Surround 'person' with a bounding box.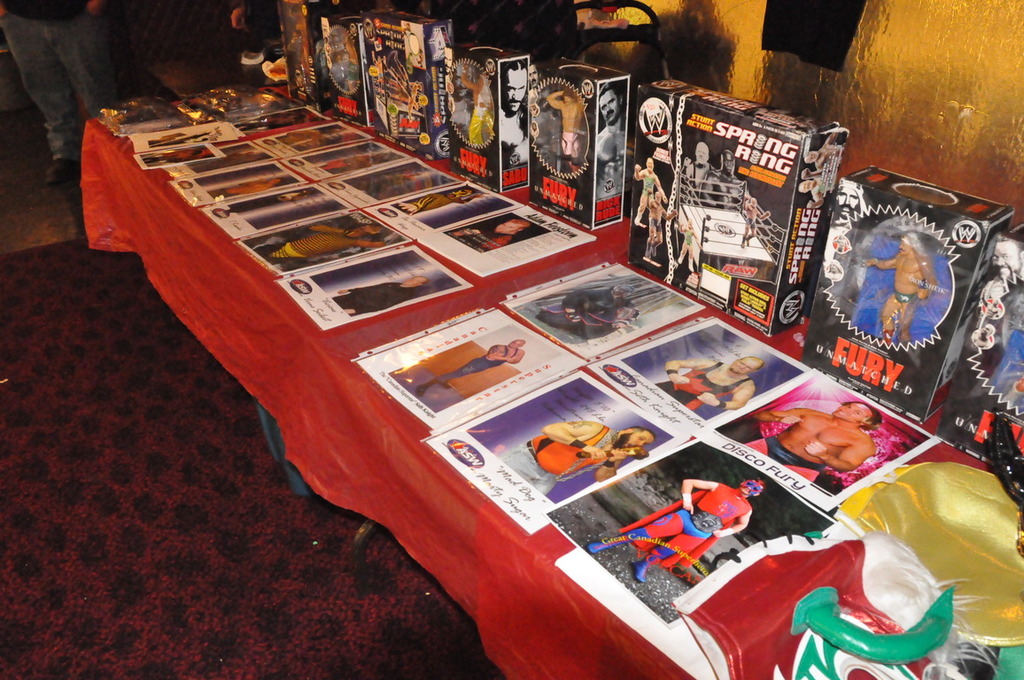
{"left": 211, "top": 178, "right": 277, "bottom": 195}.
